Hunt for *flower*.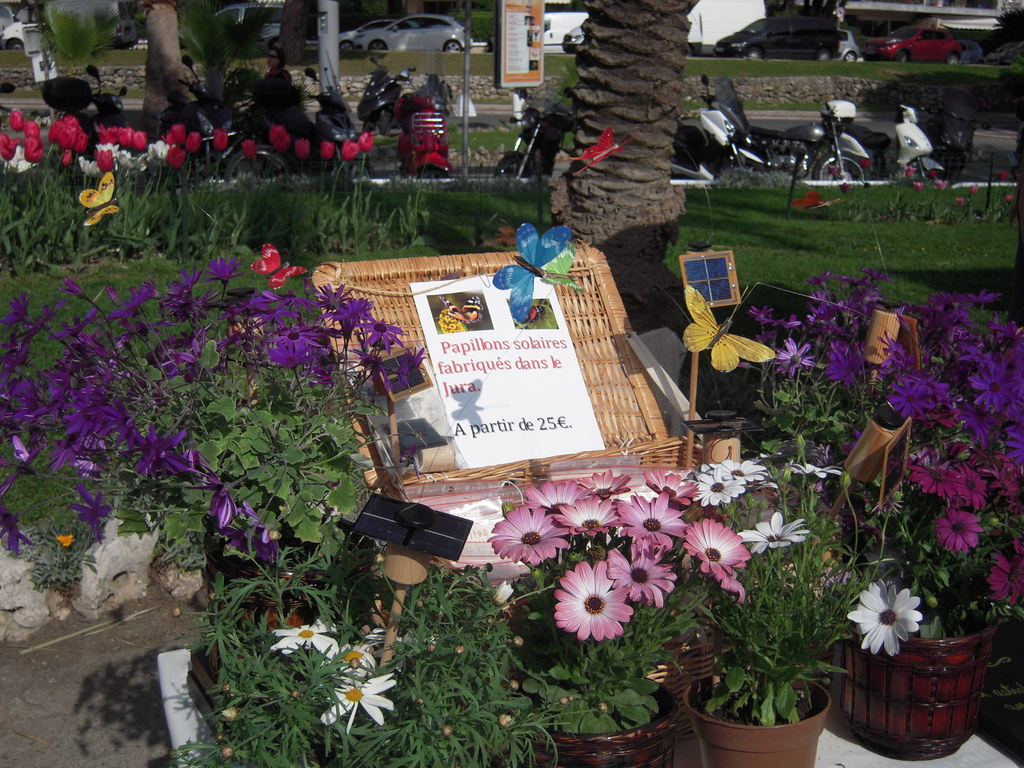
Hunted down at 169/124/184/146.
